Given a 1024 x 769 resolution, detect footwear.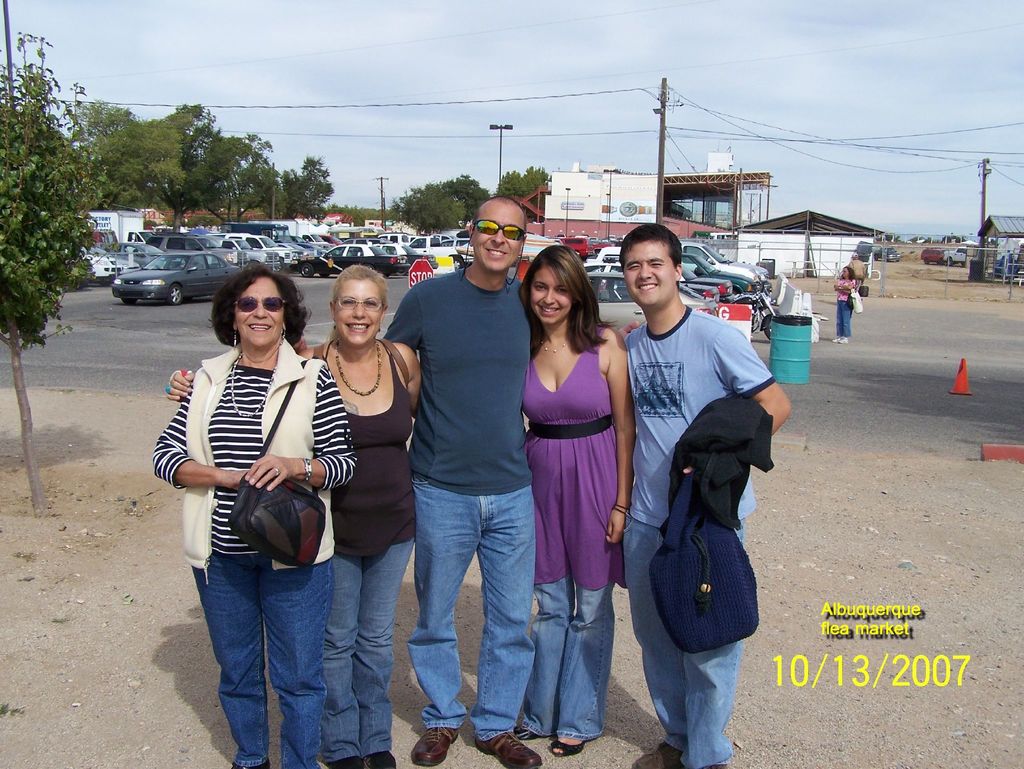
box(471, 721, 541, 768).
